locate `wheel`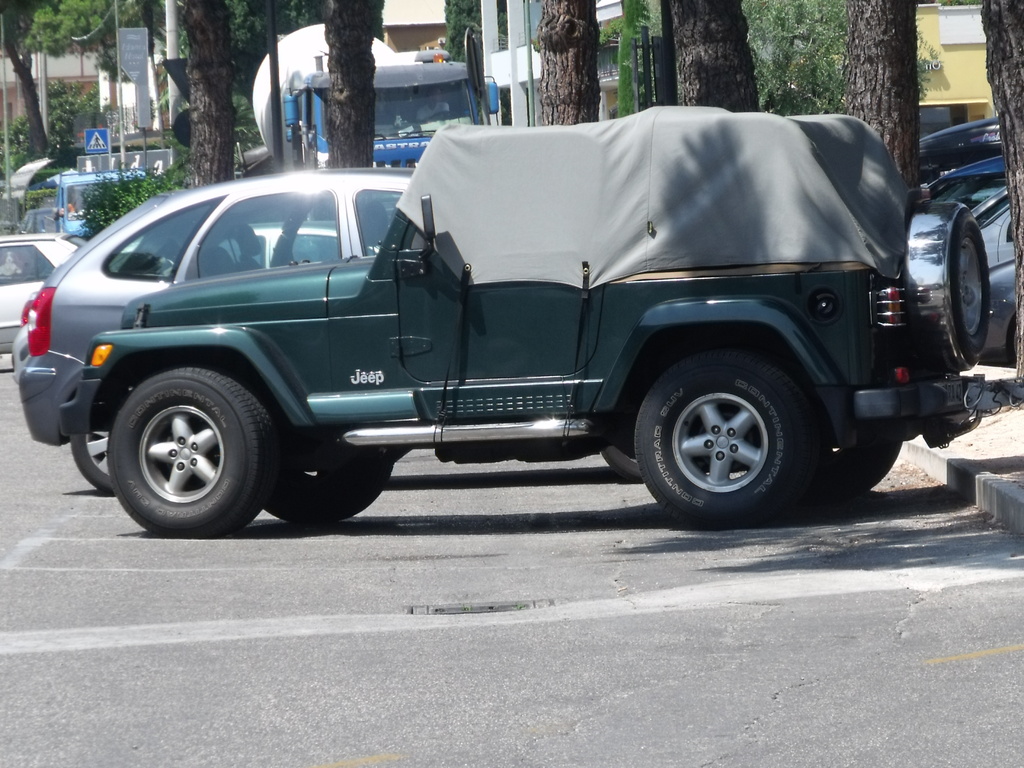
Rect(625, 346, 824, 527)
